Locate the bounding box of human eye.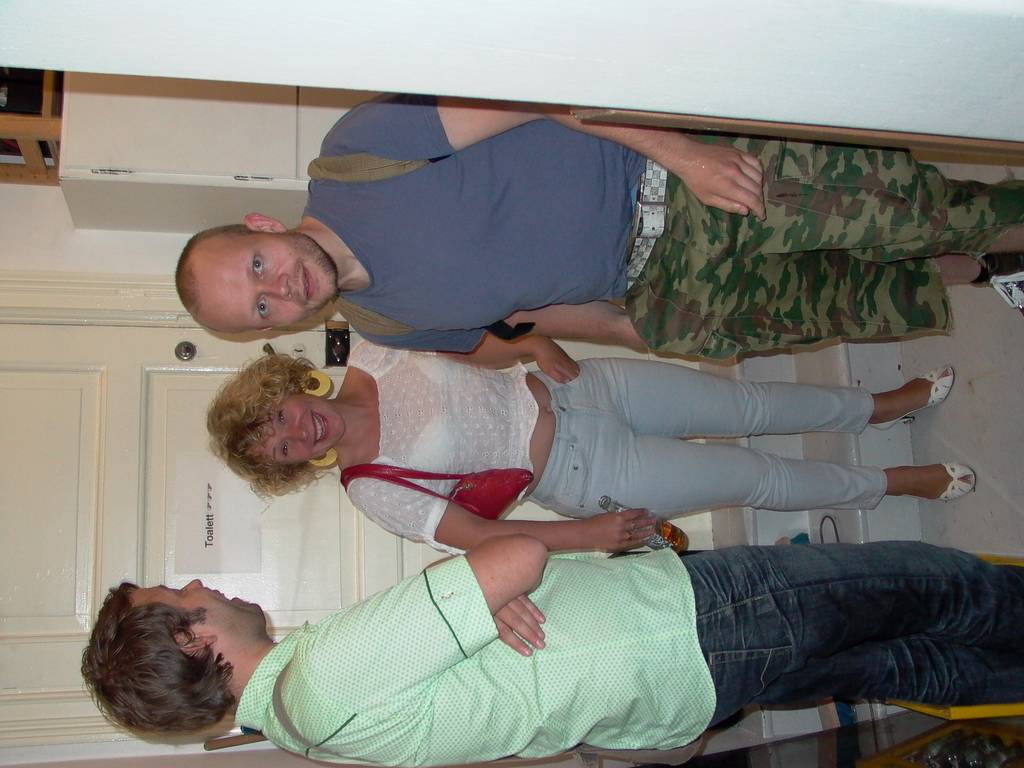
Bounding box: rect(276, 439, 294, 463).
